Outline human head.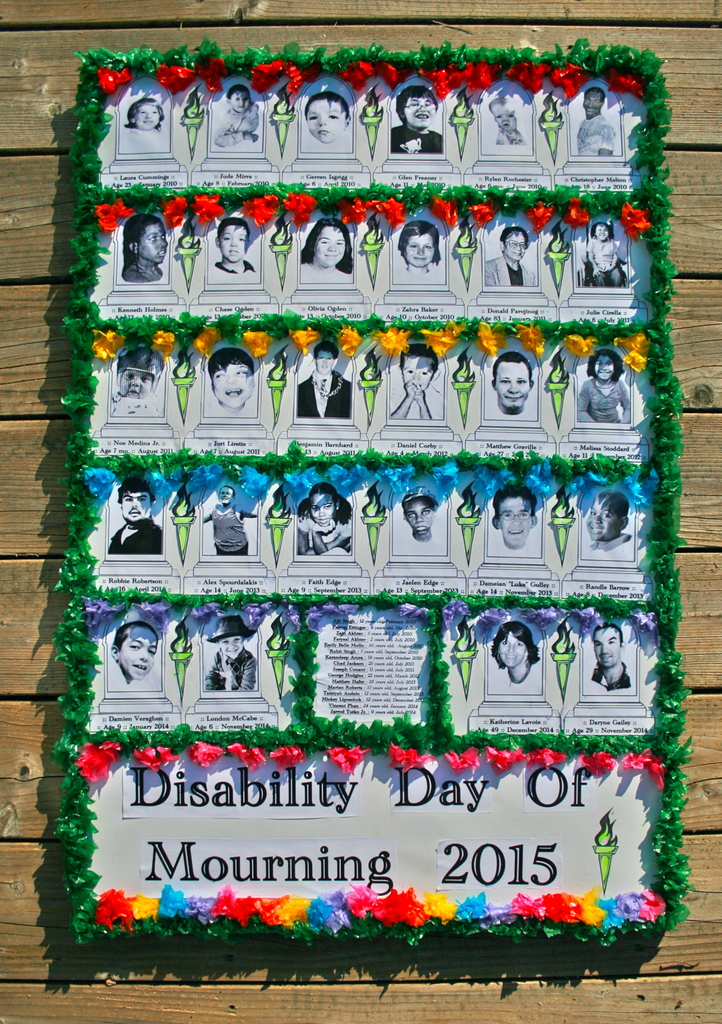
Outline: pyautogui.locateOnScreen(123, 214, 168, 263).
